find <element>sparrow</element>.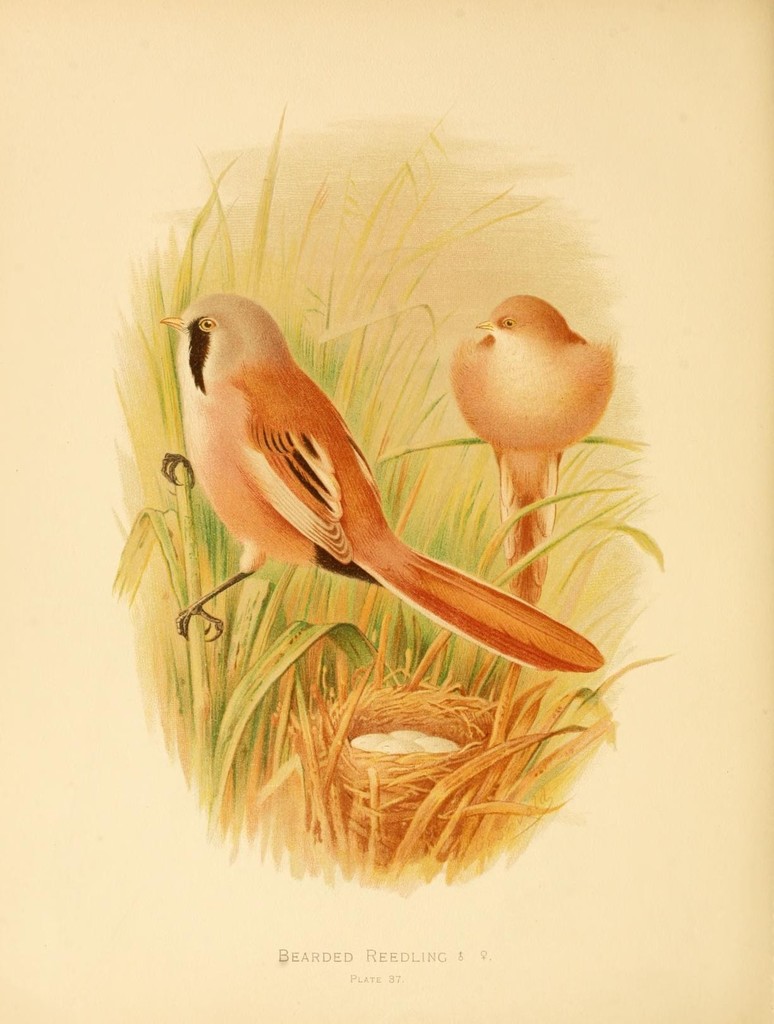
l=453, t=289, r=614, b=602.
